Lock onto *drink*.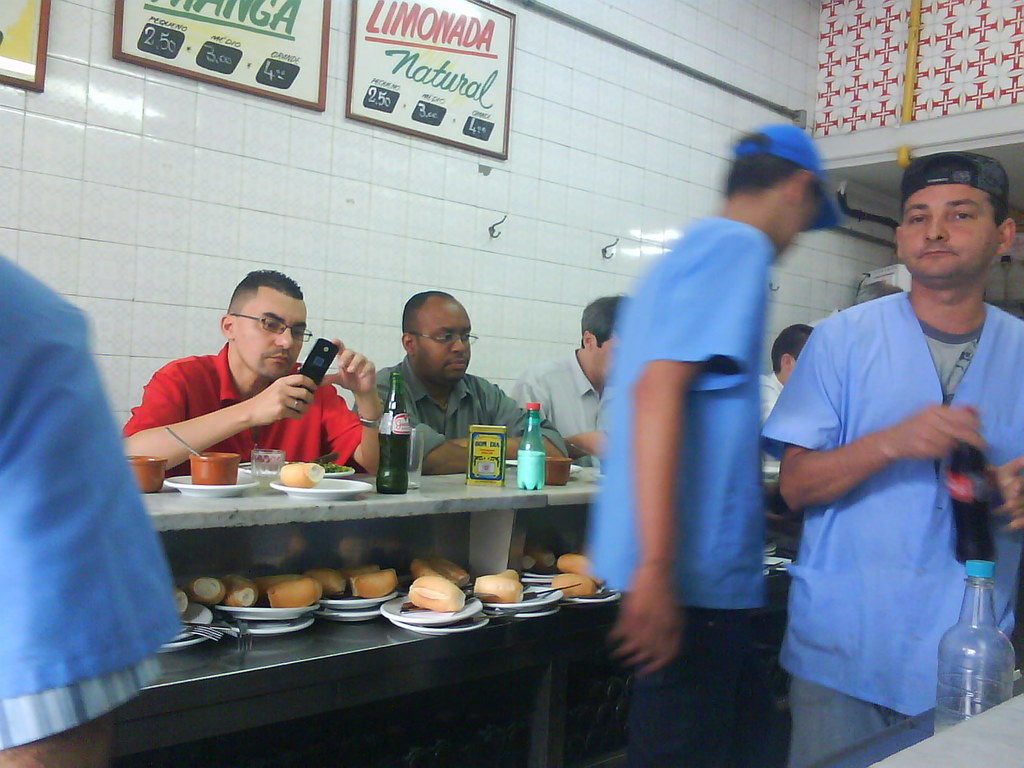
Locked: region(376, 371, 408, 495).
